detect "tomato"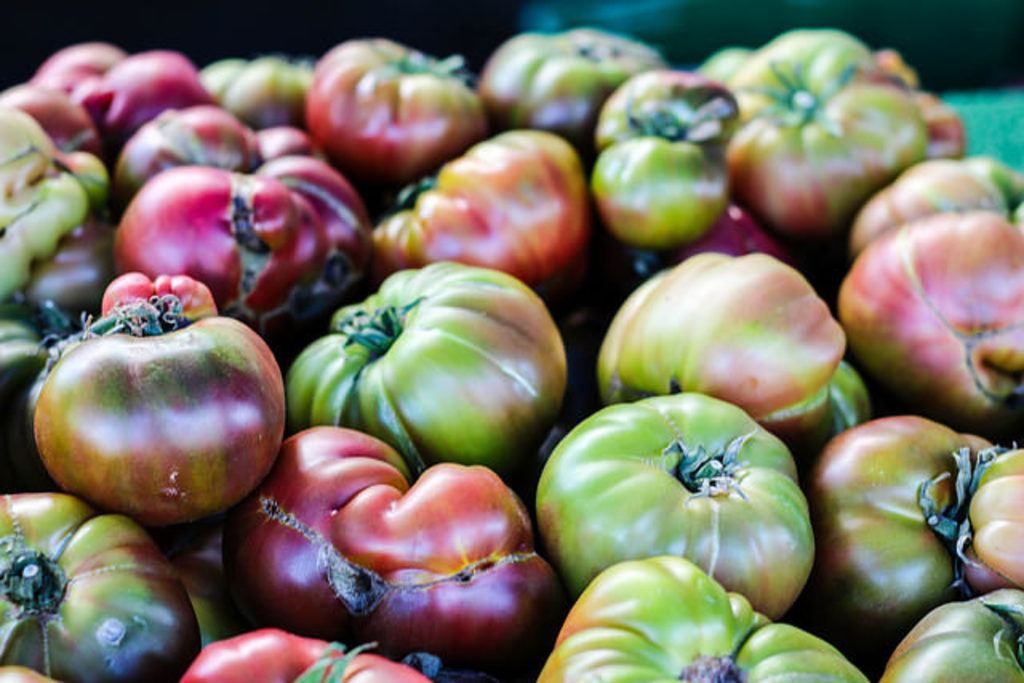
detection(813, 416, 1003, 635)
